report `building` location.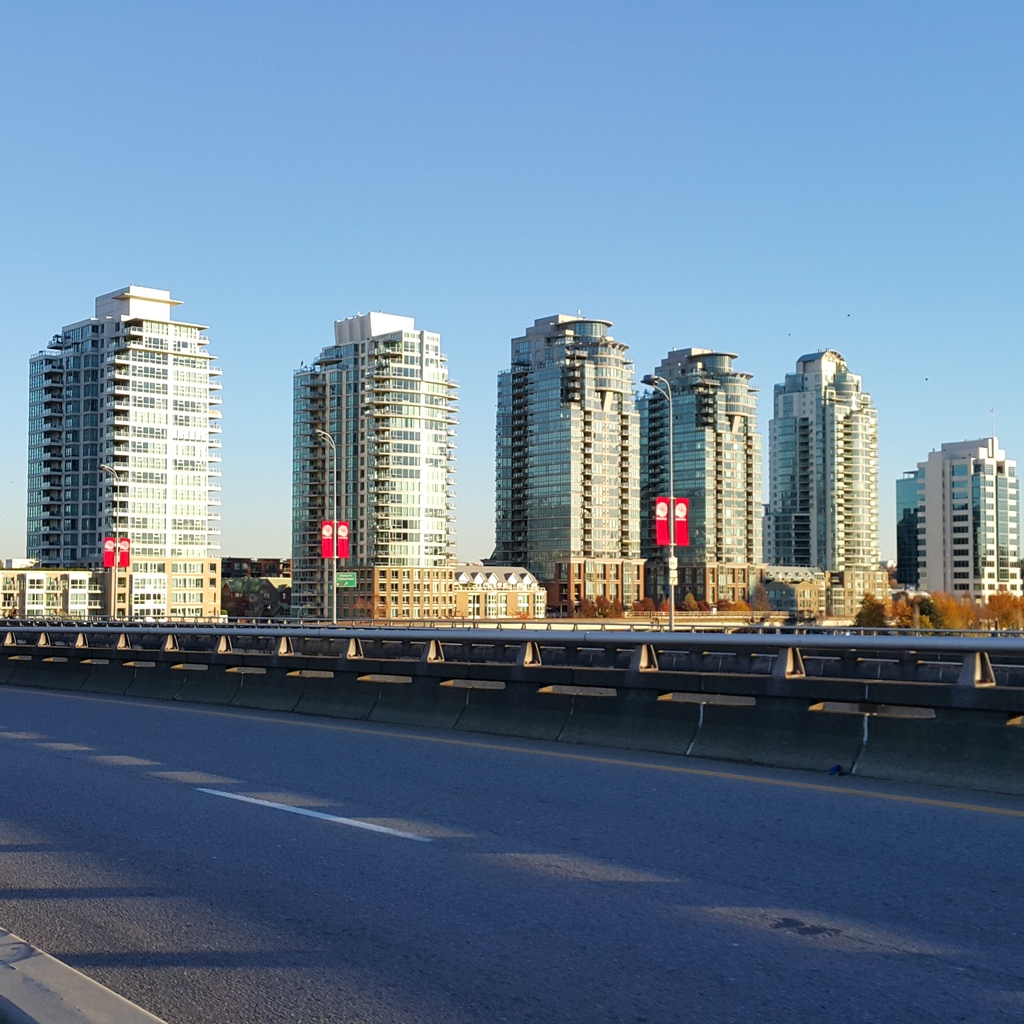
Report: Rect(484, 316, 642, 614).
